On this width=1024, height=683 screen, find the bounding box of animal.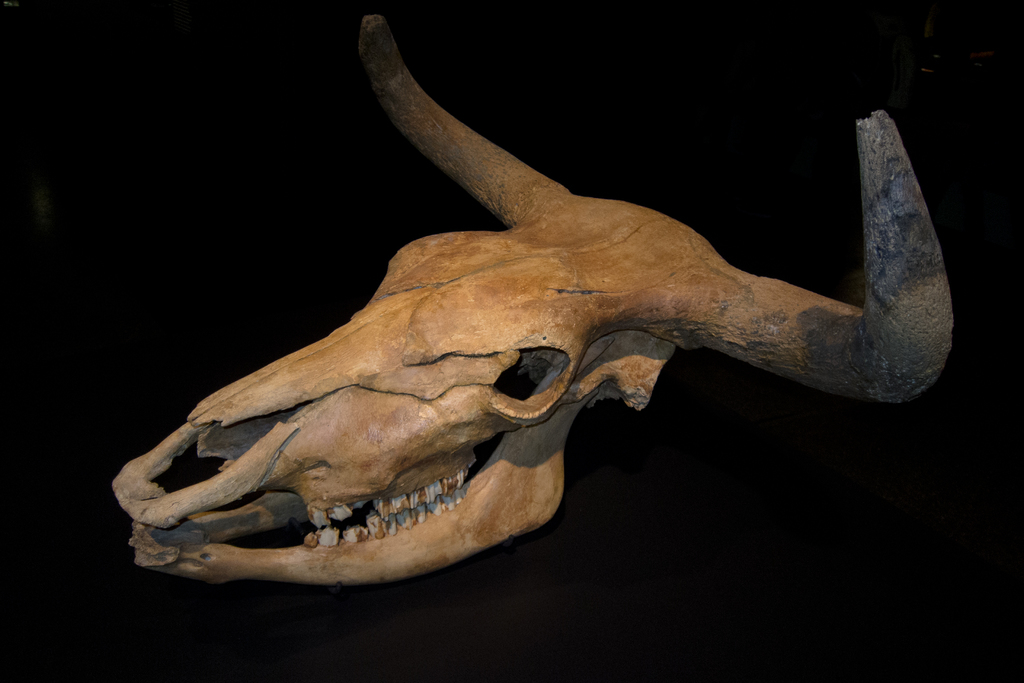
Bounding box: {"left": 109, "top": 11, "right": 956, "bottom": 591}.
